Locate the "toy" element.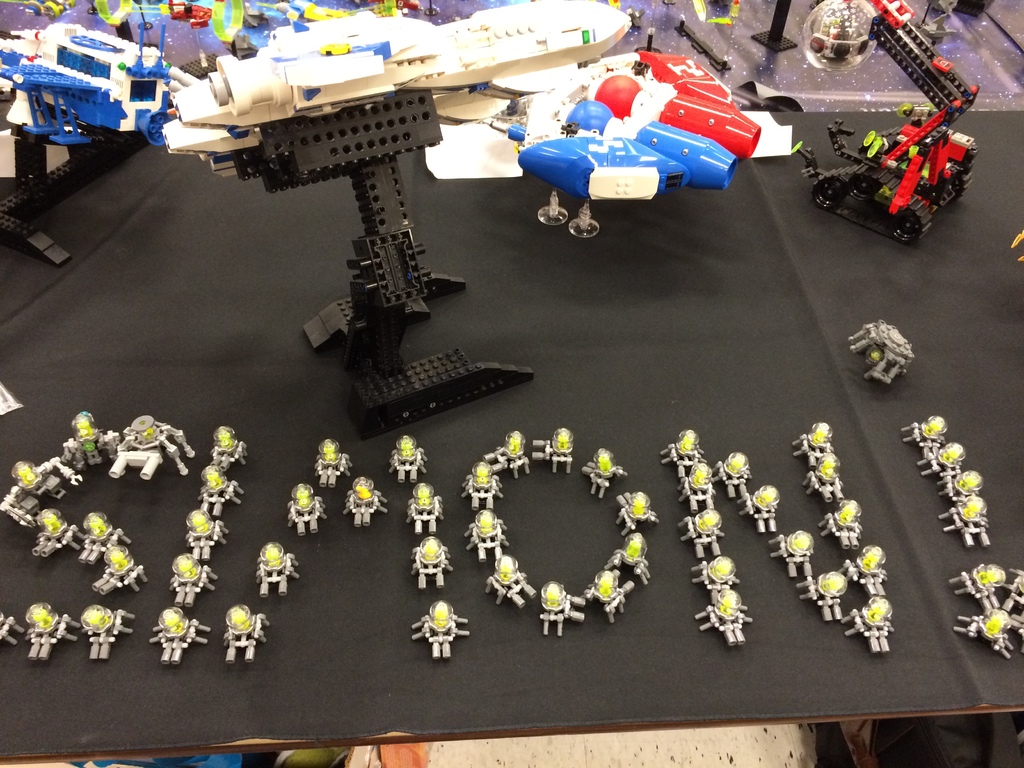
Element bbox: region(184, 511, 228, 561).
